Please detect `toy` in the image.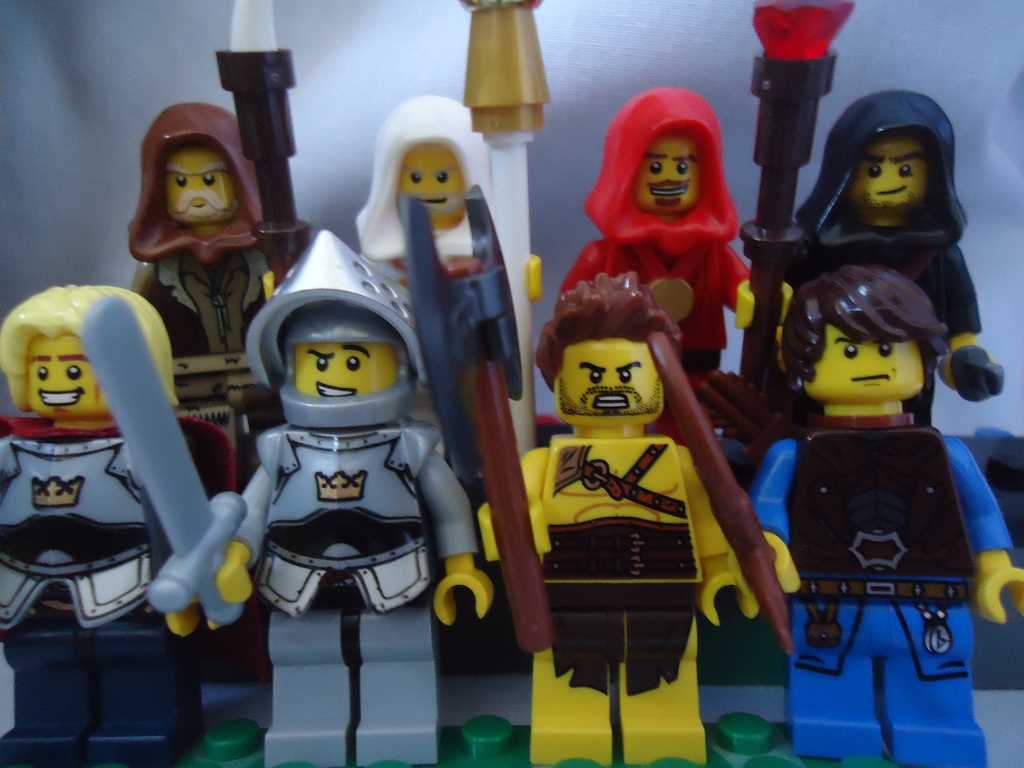
bbox=(646, 260, 1023, 767).
